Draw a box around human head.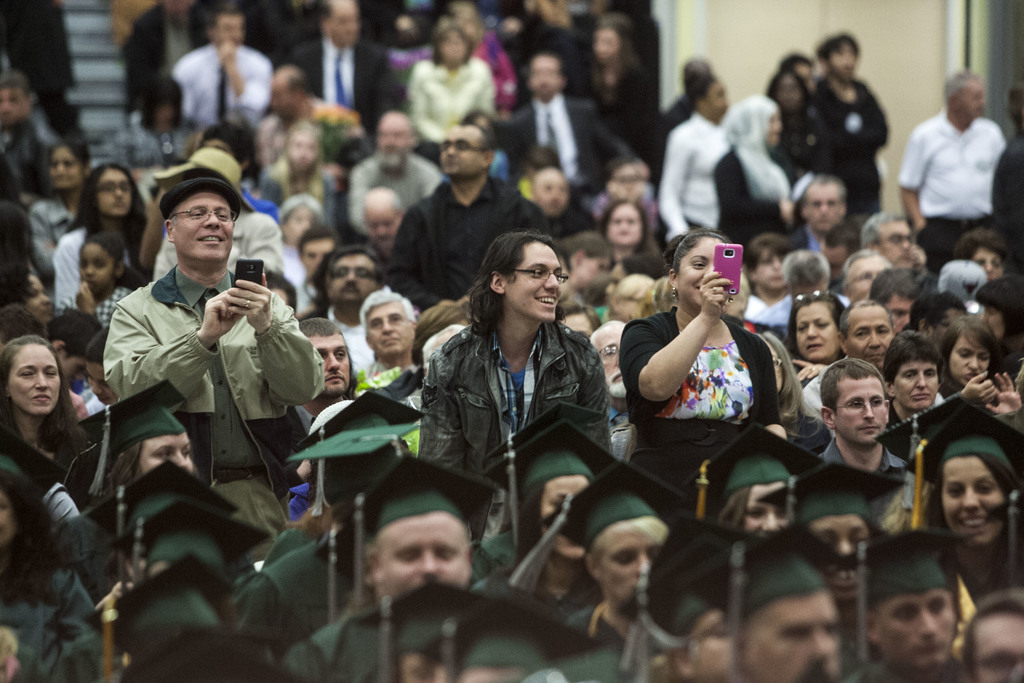
(78, 163, 141, 220).
